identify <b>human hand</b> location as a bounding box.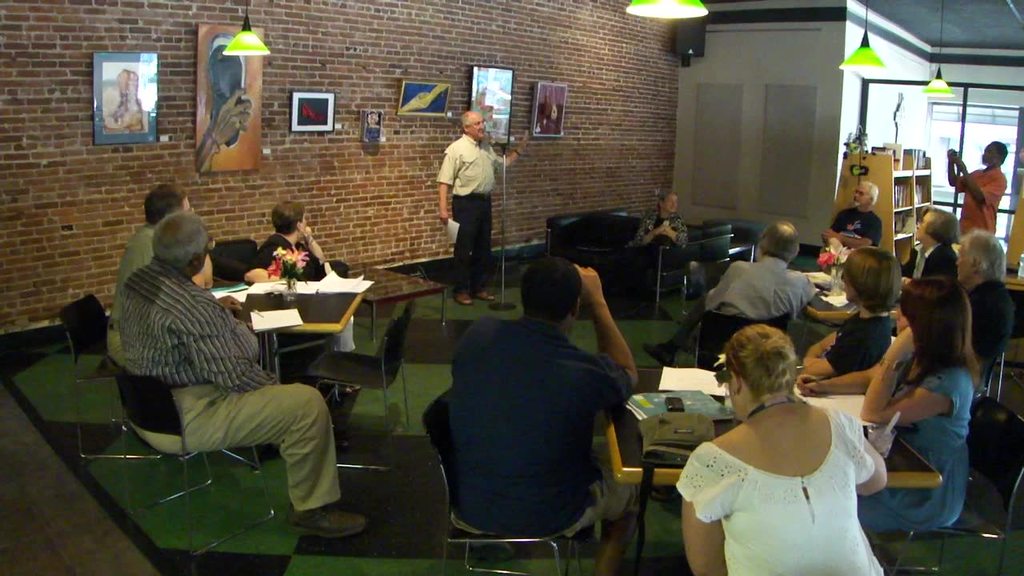
bbox(802, 357, 822, 367).
